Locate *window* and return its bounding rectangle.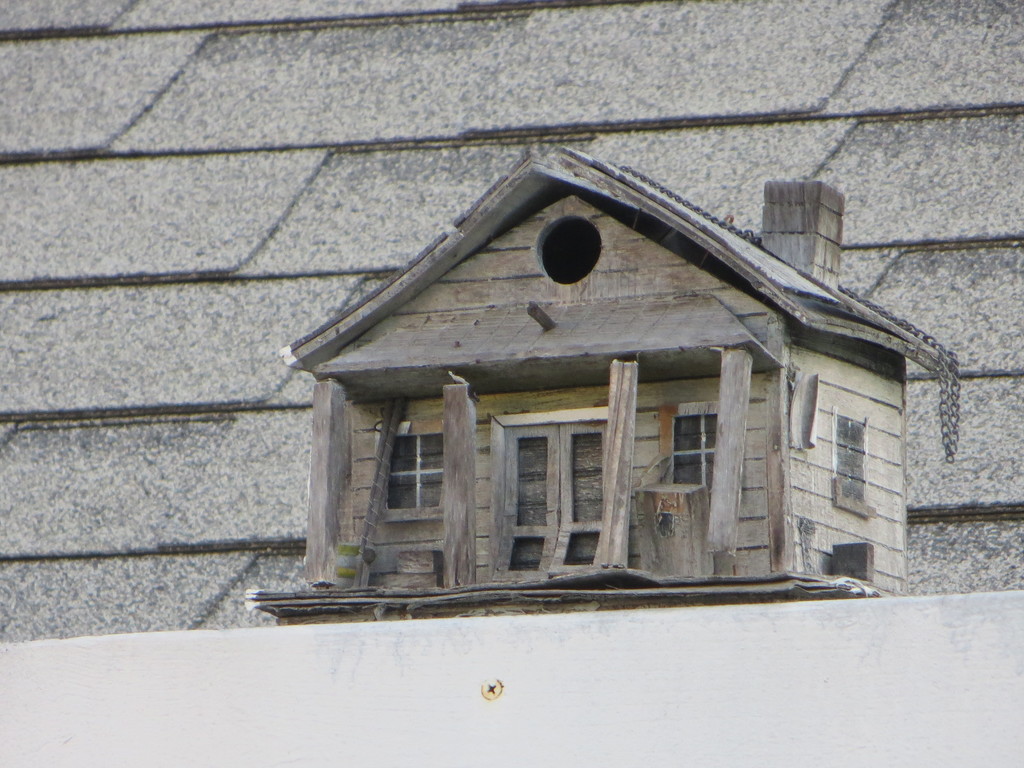
[831, 410, 870, 511].
